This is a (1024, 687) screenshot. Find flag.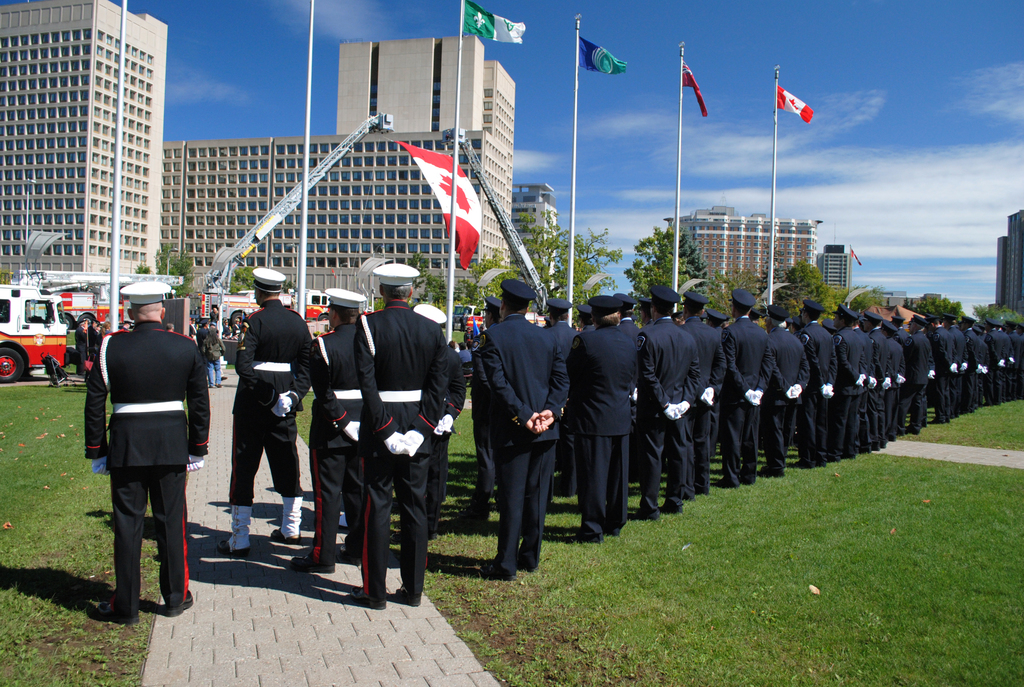
Bounding box: select_region(394, 135, 487, 274).
